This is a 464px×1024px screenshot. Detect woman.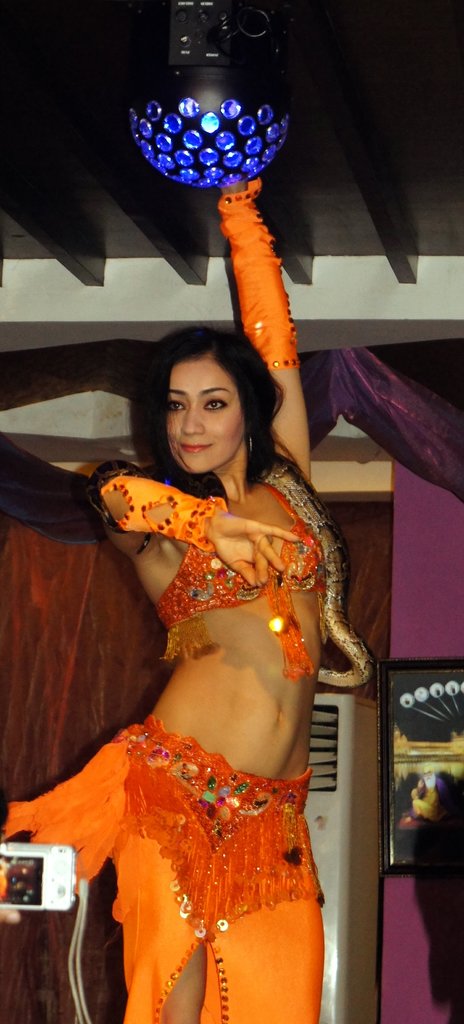
{"left": 39, "top": 150, "right": 345, "bottom": 1023}.
